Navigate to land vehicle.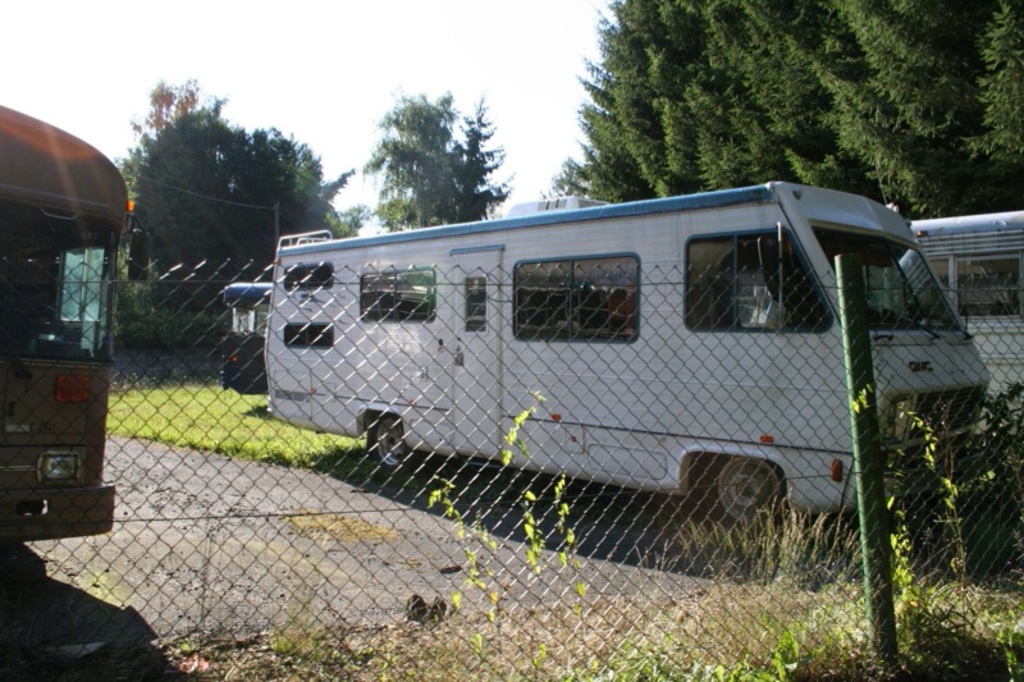
Navigation target: (224, 284, 271, 395).
